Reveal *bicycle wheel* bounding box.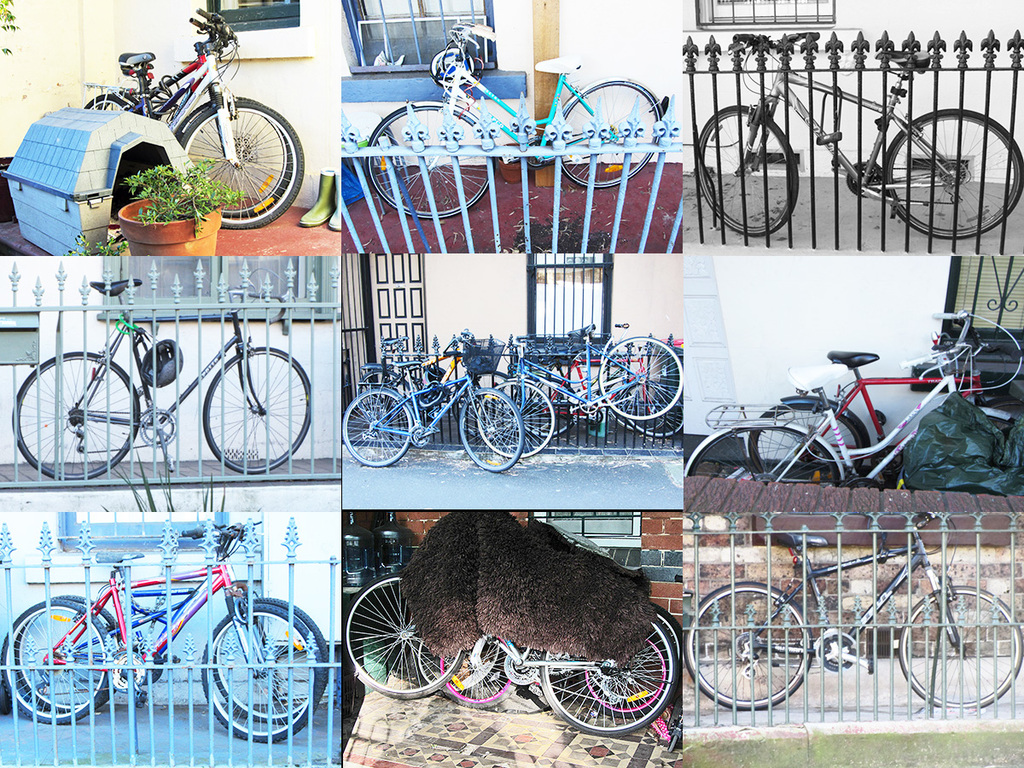
Revealed: bbox=[82, 87, 143, 113].
